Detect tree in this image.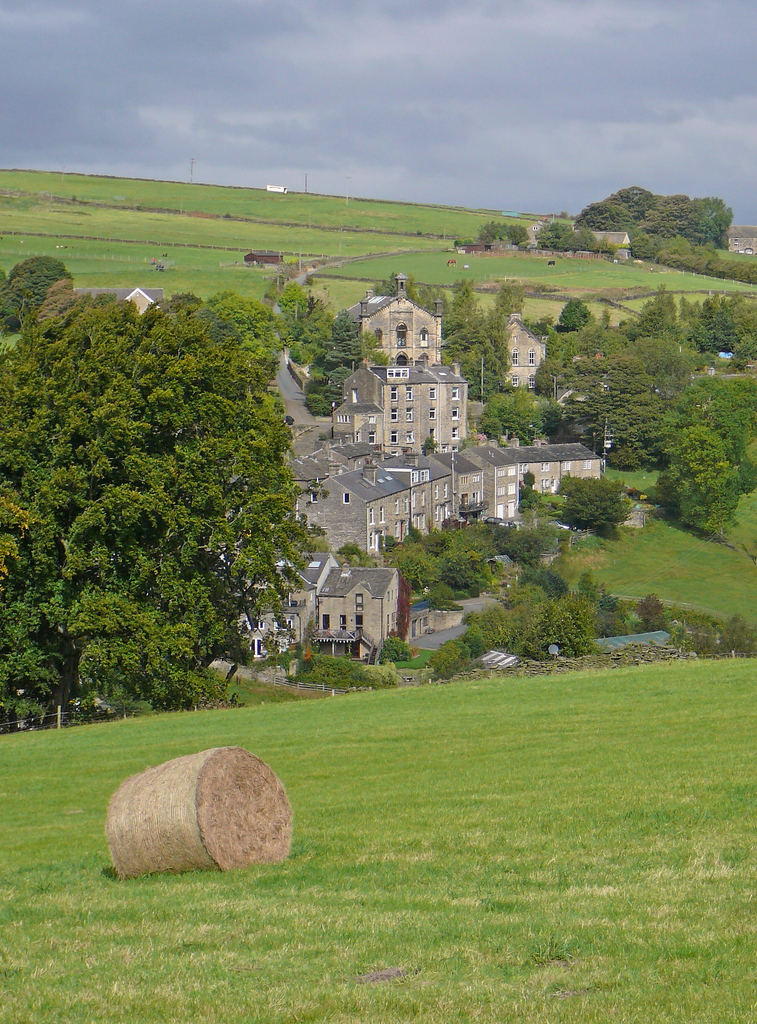
Detection: (381,636,413,662).
